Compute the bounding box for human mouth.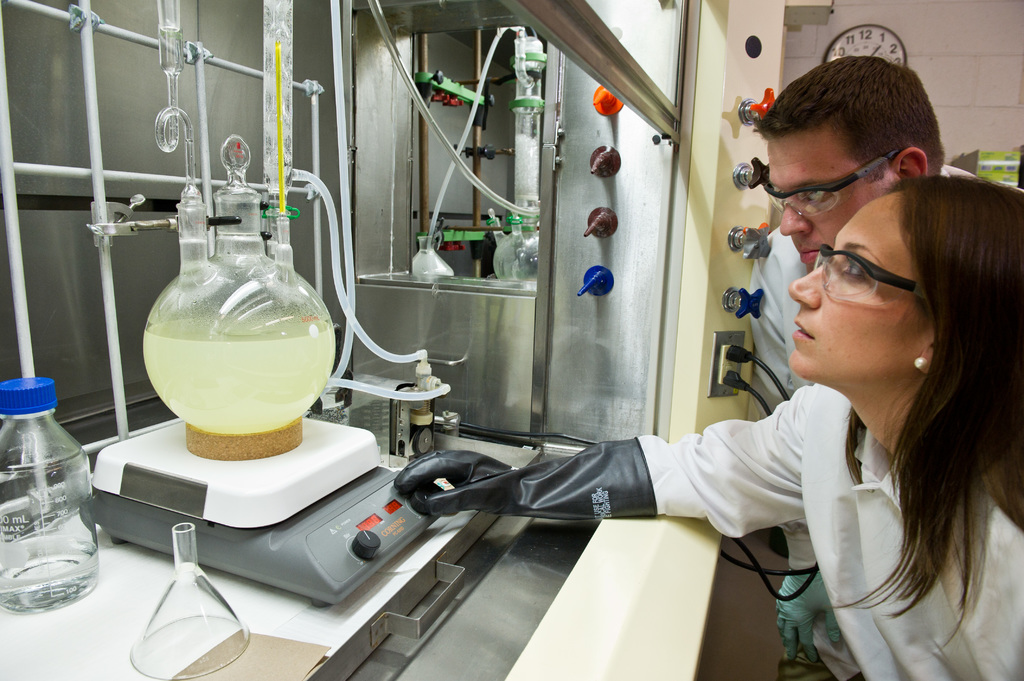
box=[797, 243, 824, 266].
